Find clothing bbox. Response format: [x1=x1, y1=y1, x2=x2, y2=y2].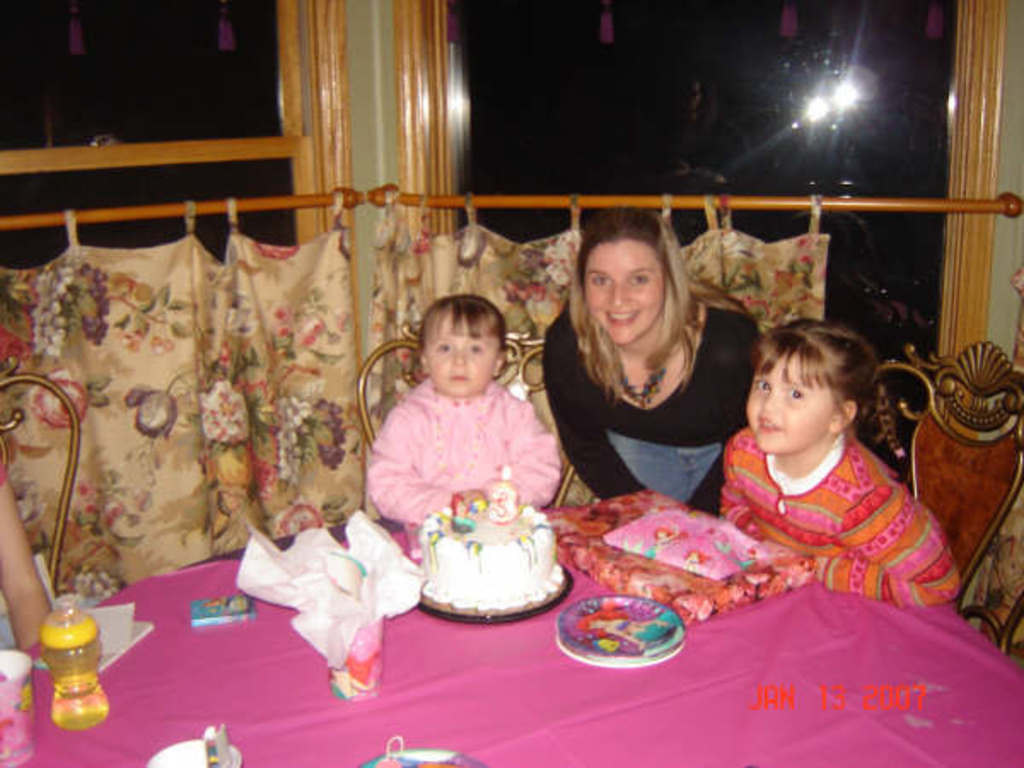
[x1=536, y1=304, x2=770, y2=509].
